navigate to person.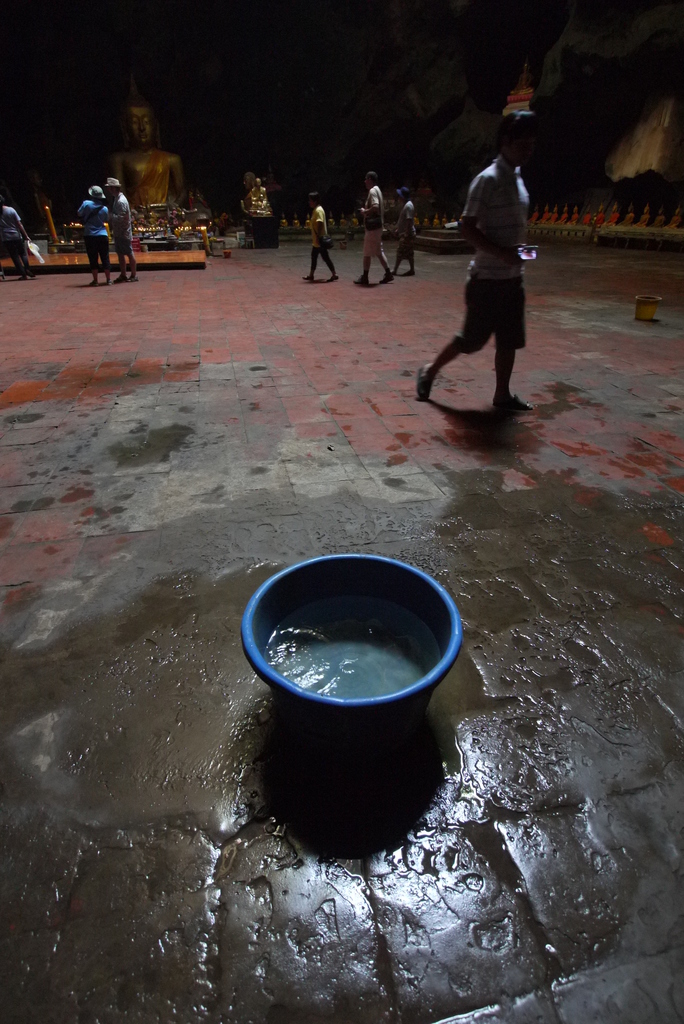
Navigation target: <region>412, 107, 534, 413</region>.
